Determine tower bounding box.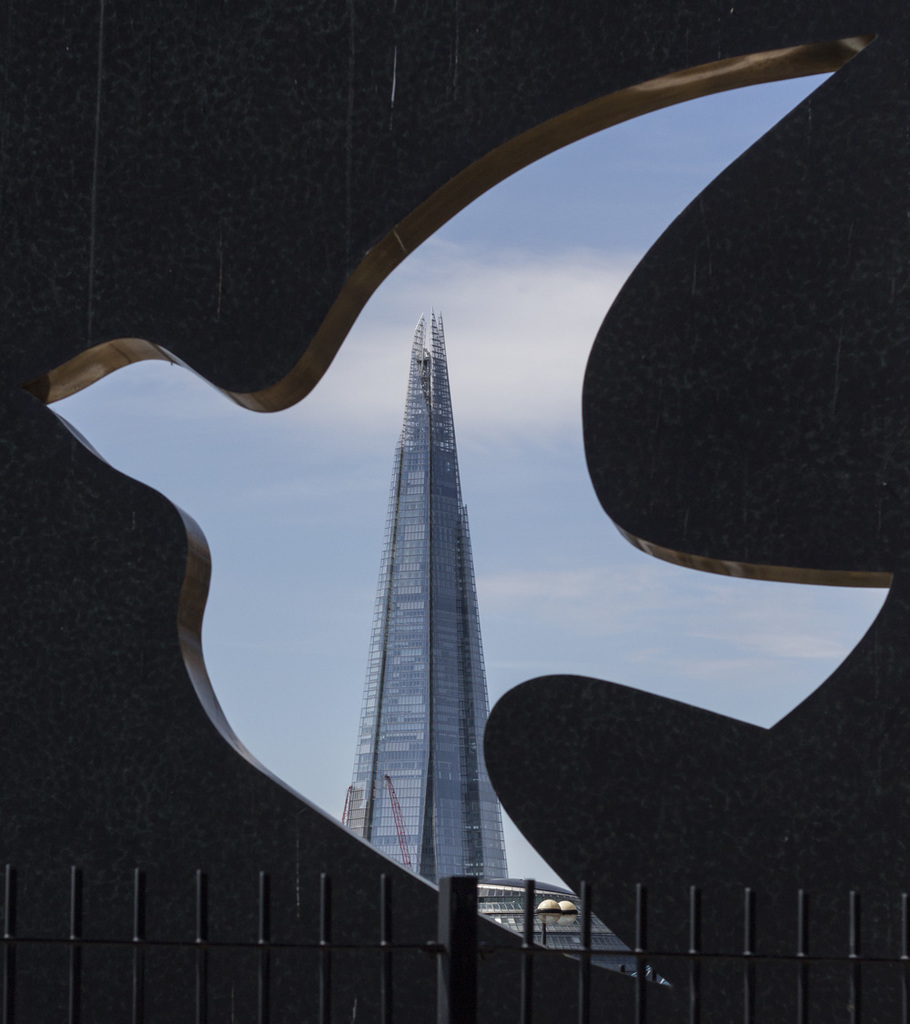
Determined: <region>312, 313, 516, 834</region>.
